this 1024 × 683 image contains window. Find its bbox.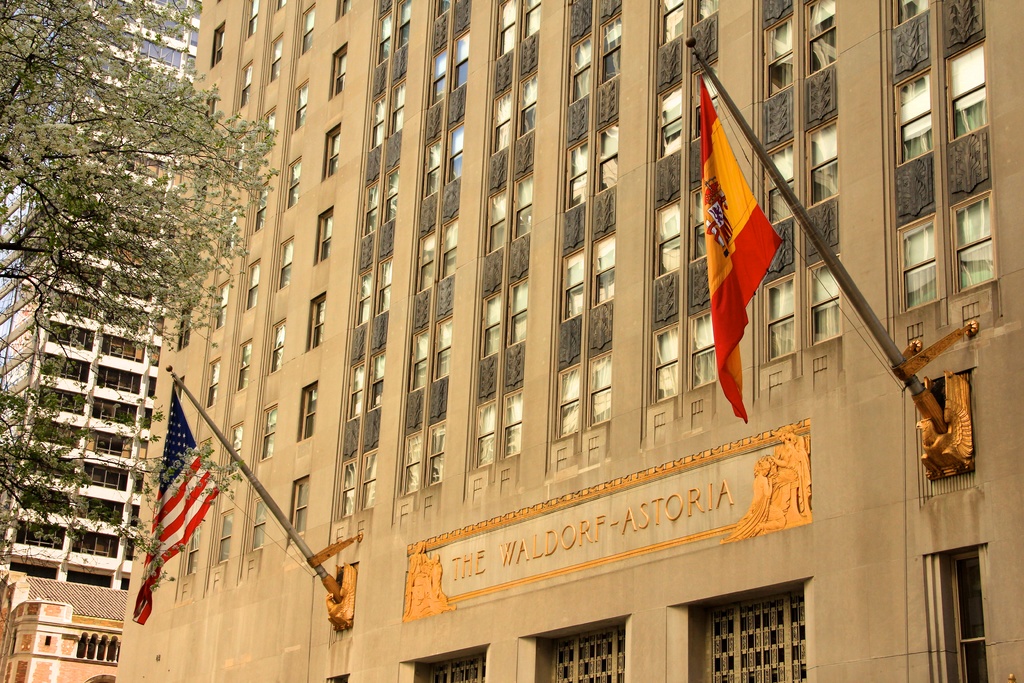
bbox(431, 655, 488, 682).
